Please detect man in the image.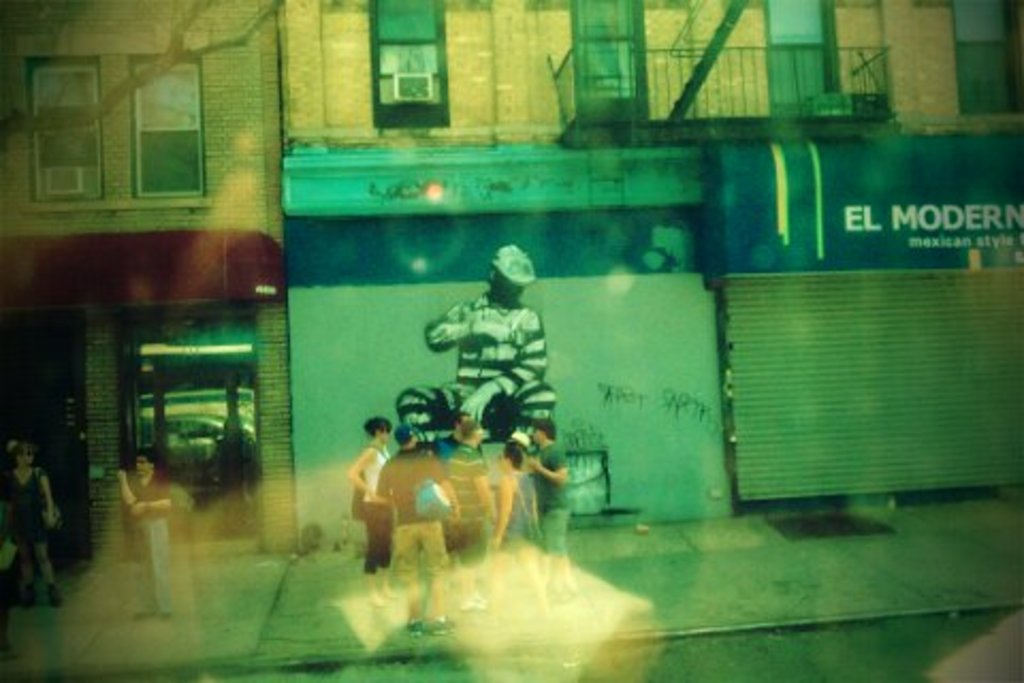
(395, 241, 557, 472).
